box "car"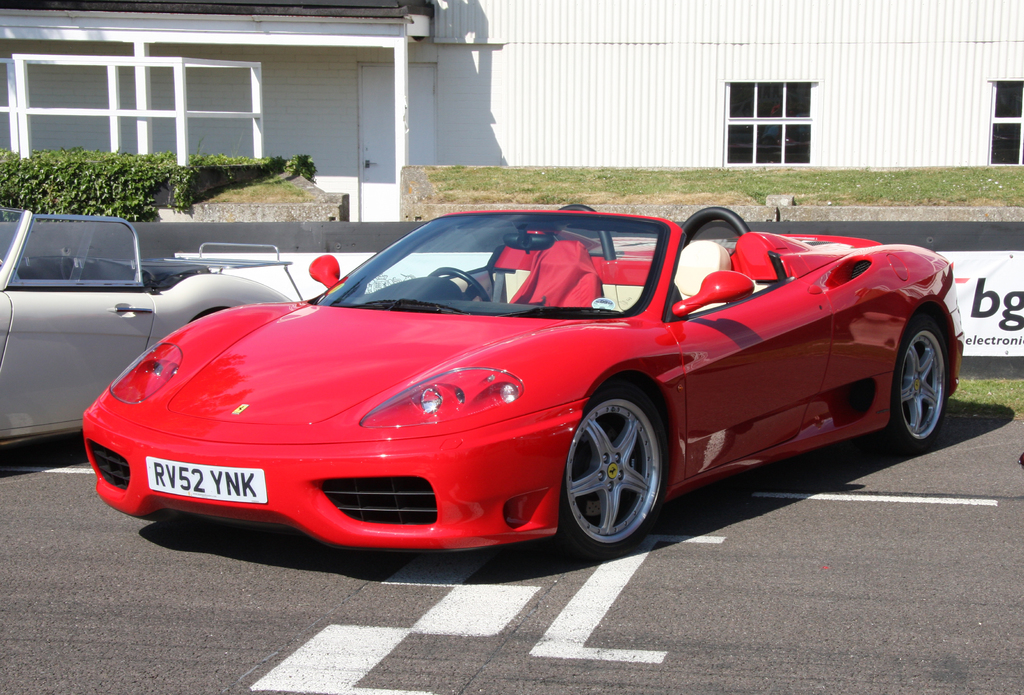
(left=0, top=199, right=304, bottom=450)
